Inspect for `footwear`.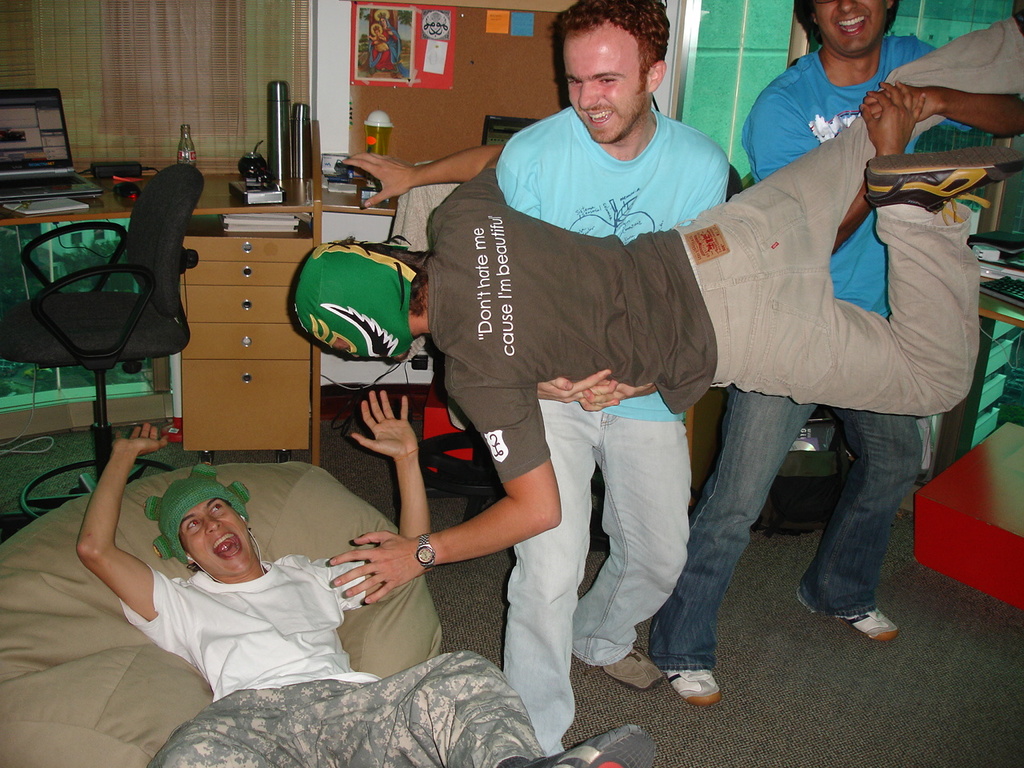
Inspection: bbox(503, 722, 657, 767).
